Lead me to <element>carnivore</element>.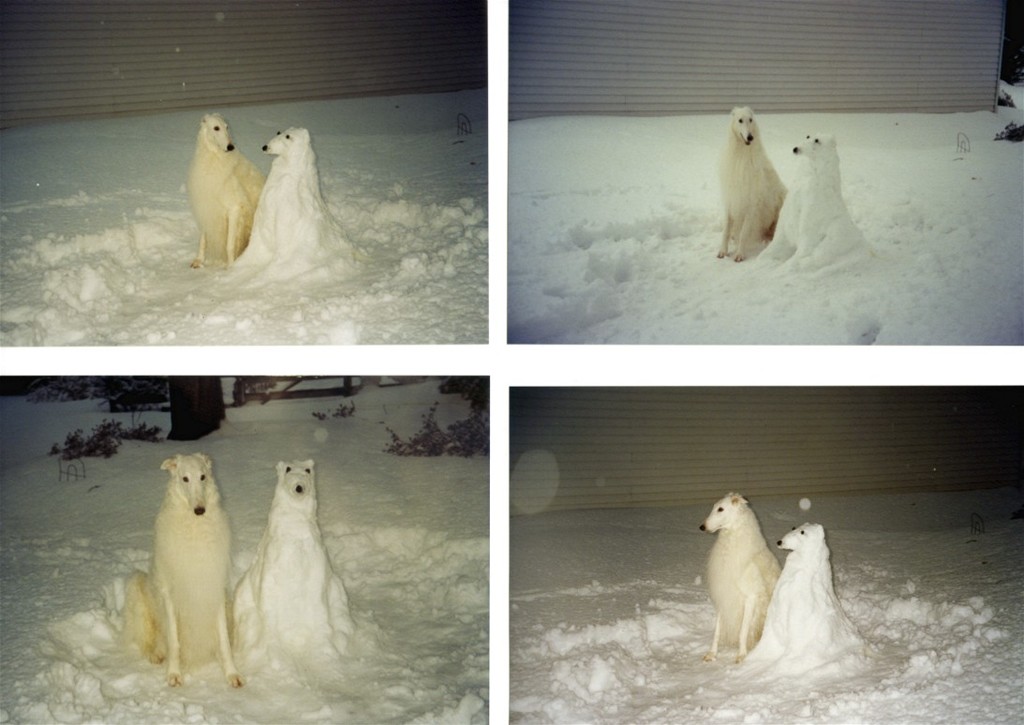
Lead to (left=235, top=452, right=362, bottom=673).
